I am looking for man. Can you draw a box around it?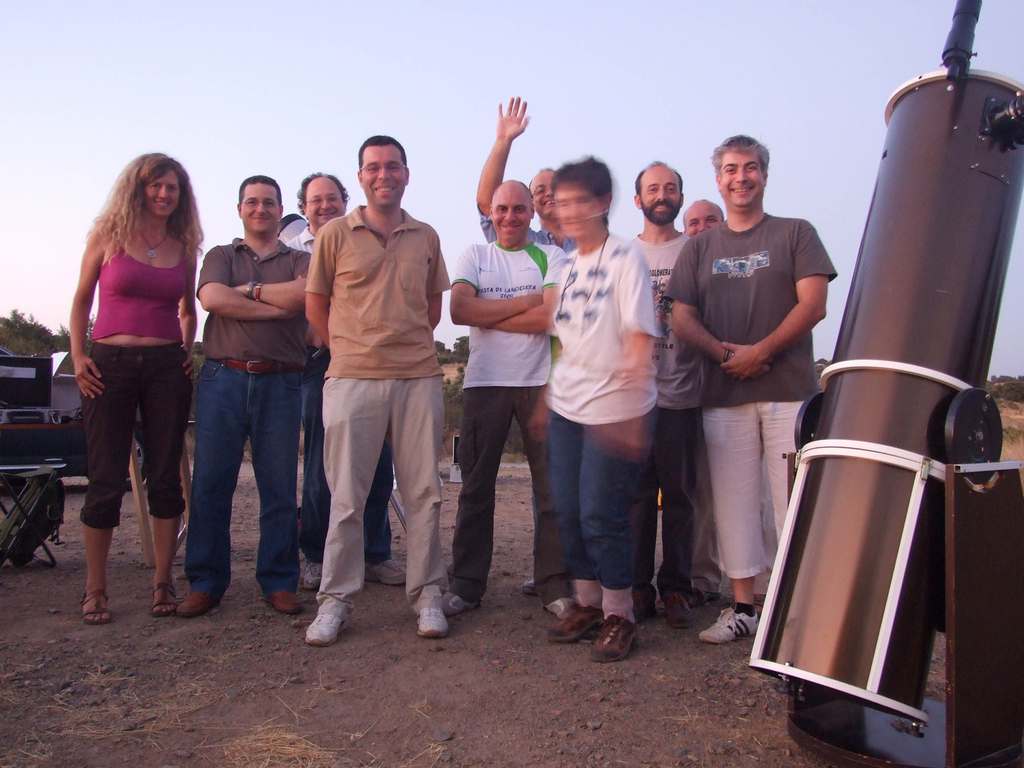
Sure, the bounding box is rect(668, 128, 829, 646).
